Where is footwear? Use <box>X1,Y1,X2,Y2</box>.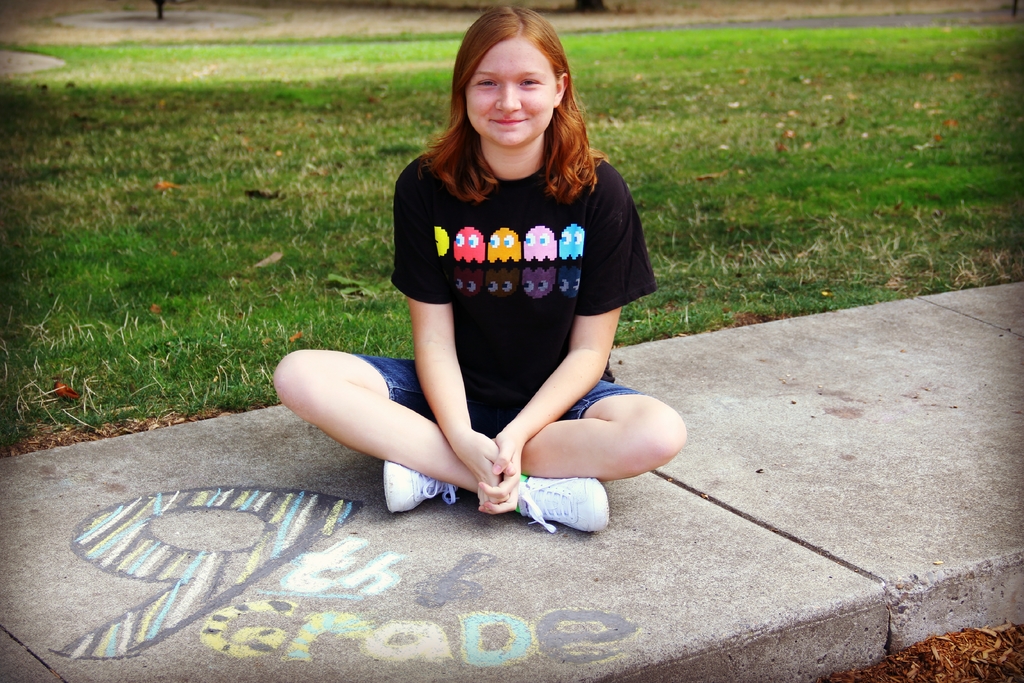
<box>513,479,612,535</box>.
